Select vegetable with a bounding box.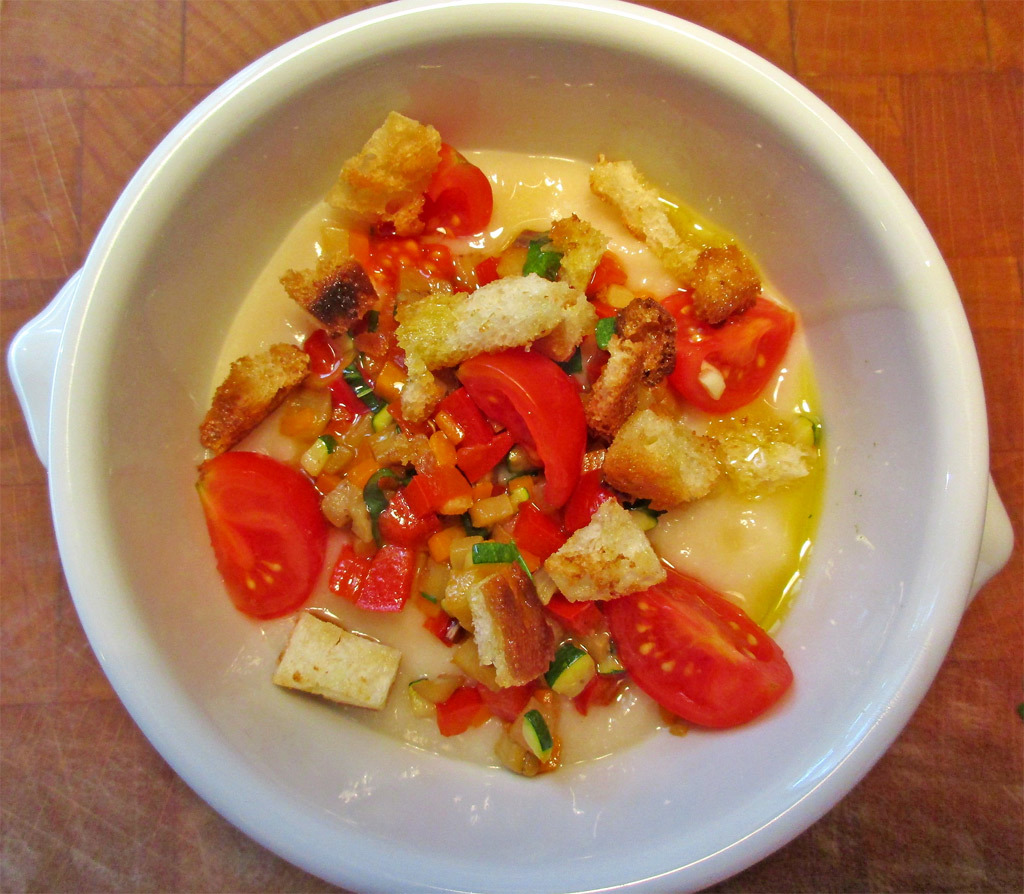
(194, 442, 315, 631).
